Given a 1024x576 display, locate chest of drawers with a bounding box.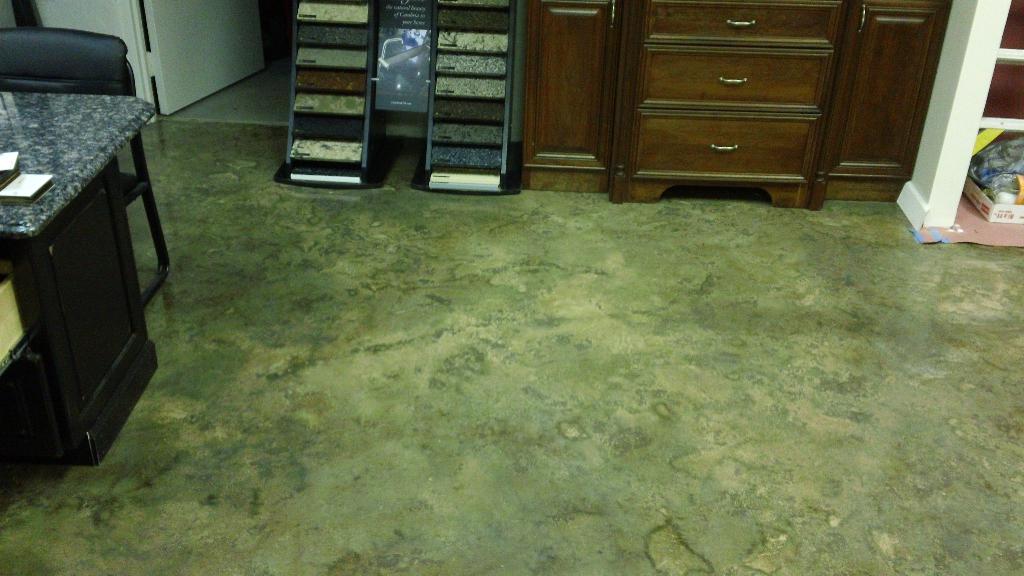
Located: BBox(0, 93, 157, 495).
